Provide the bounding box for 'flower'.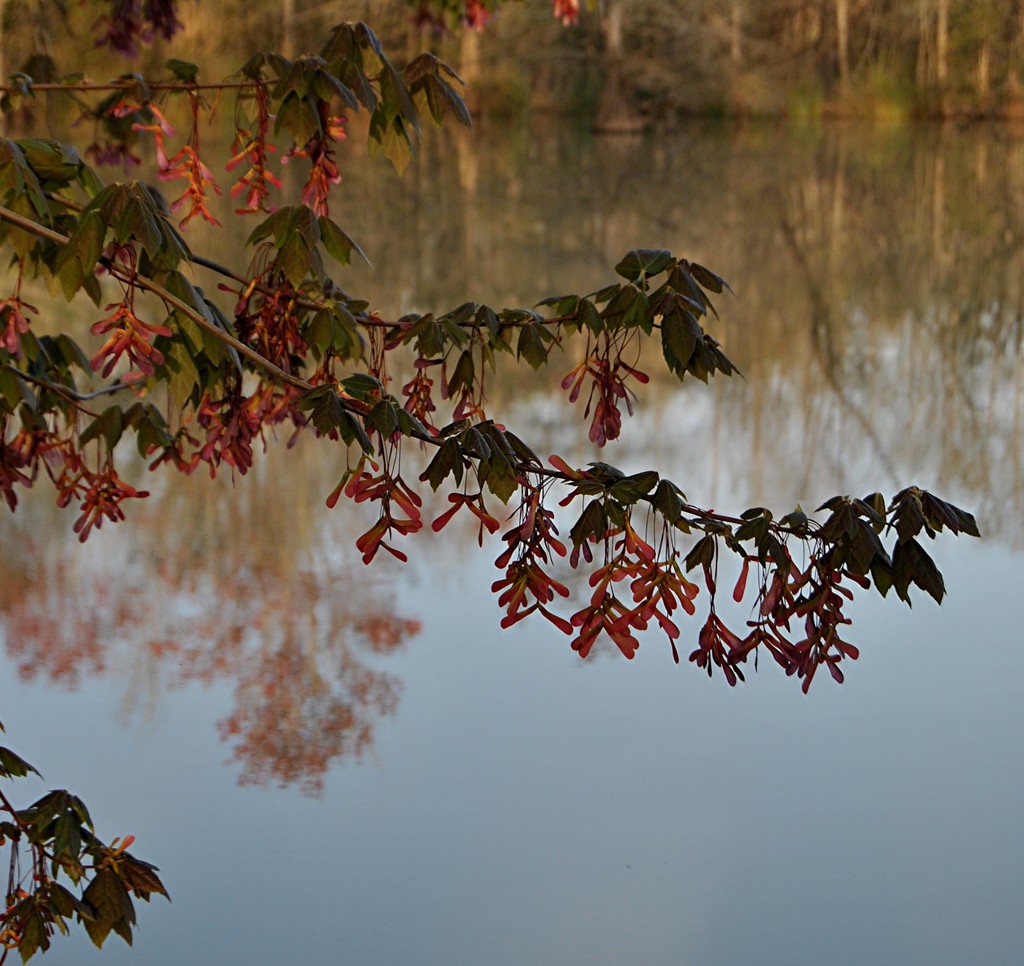
285, 95, 352, 222.
